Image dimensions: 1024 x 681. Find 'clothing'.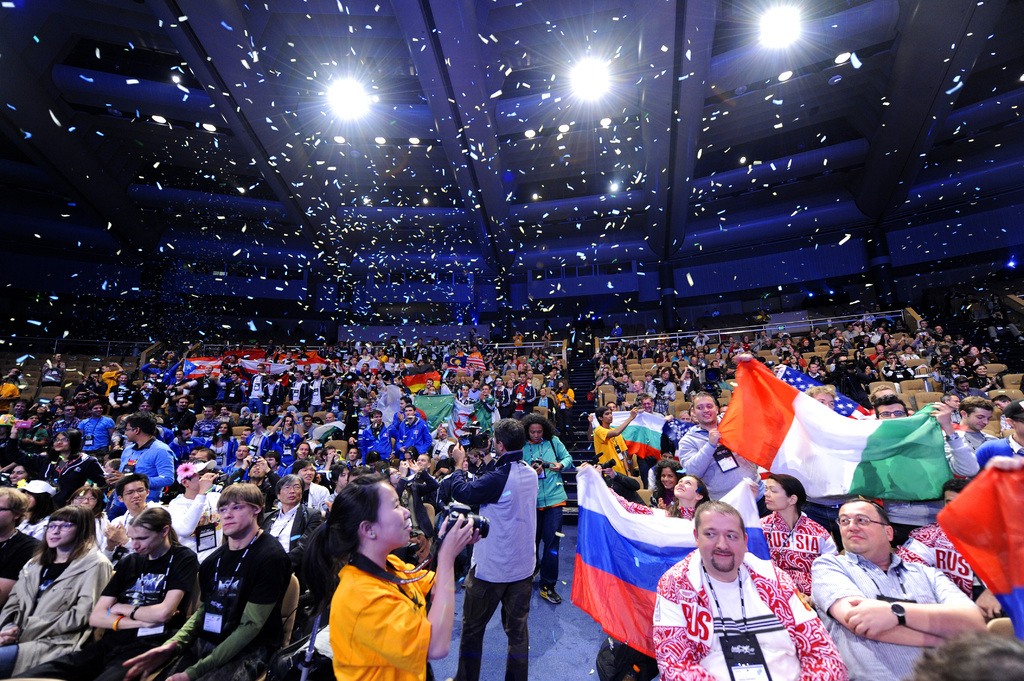
<region>549, 378, 556, 385</region>.
